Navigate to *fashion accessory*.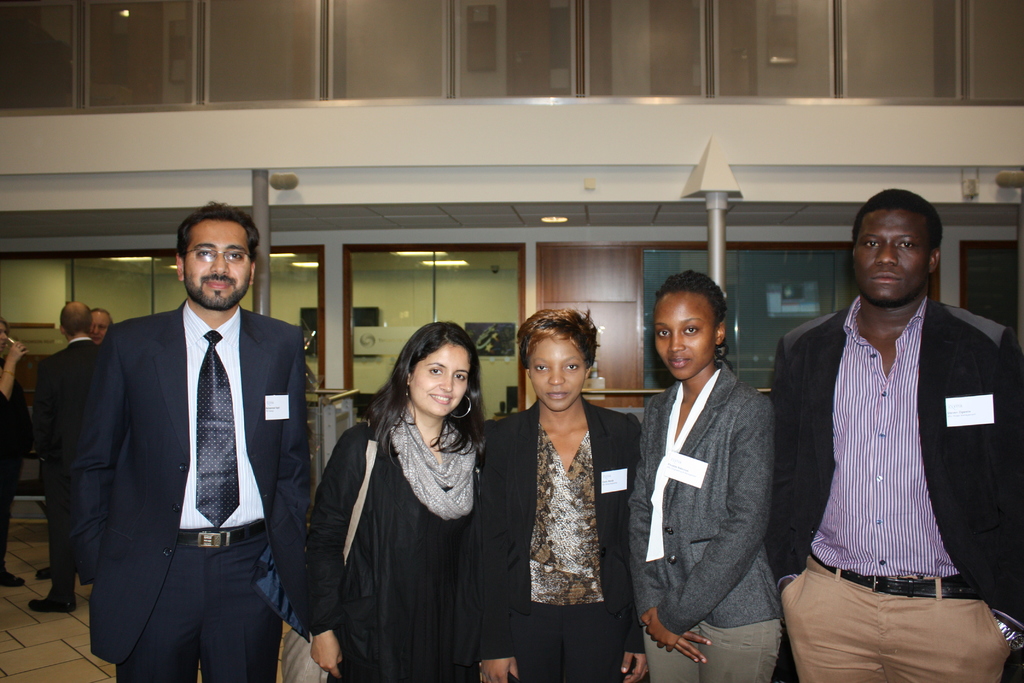
Navigation target: l=450, t=393, r=471, b=419.
